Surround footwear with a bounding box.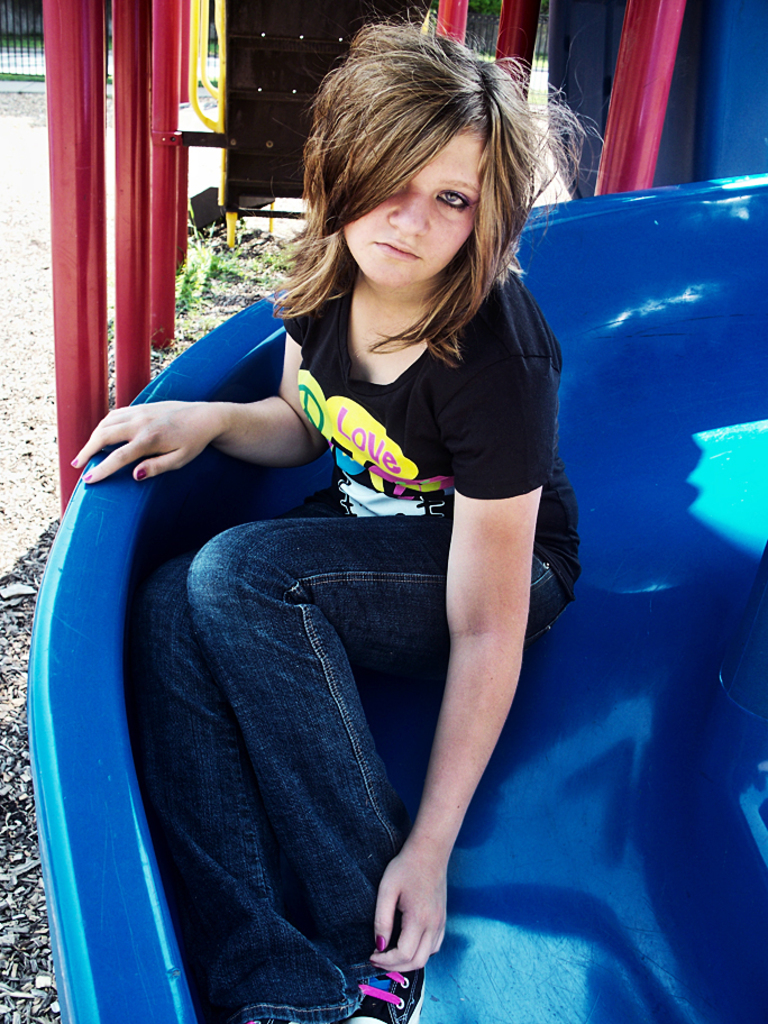
Rect(338, 964, 429, 1023).
